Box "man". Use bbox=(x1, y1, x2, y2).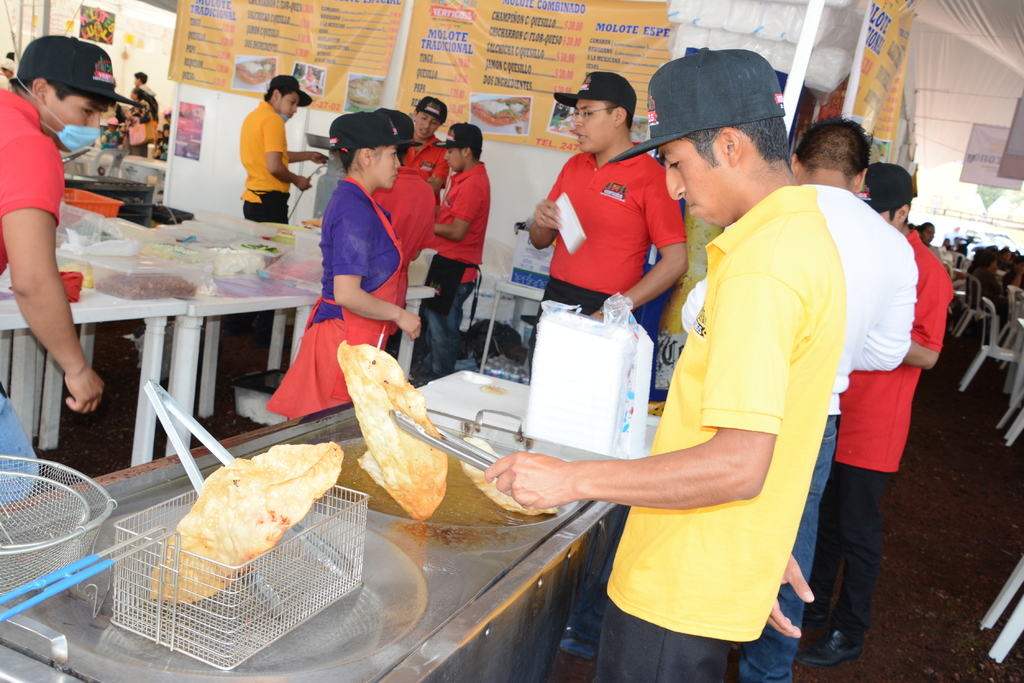
bbox=(405, 92, 458, 199).
